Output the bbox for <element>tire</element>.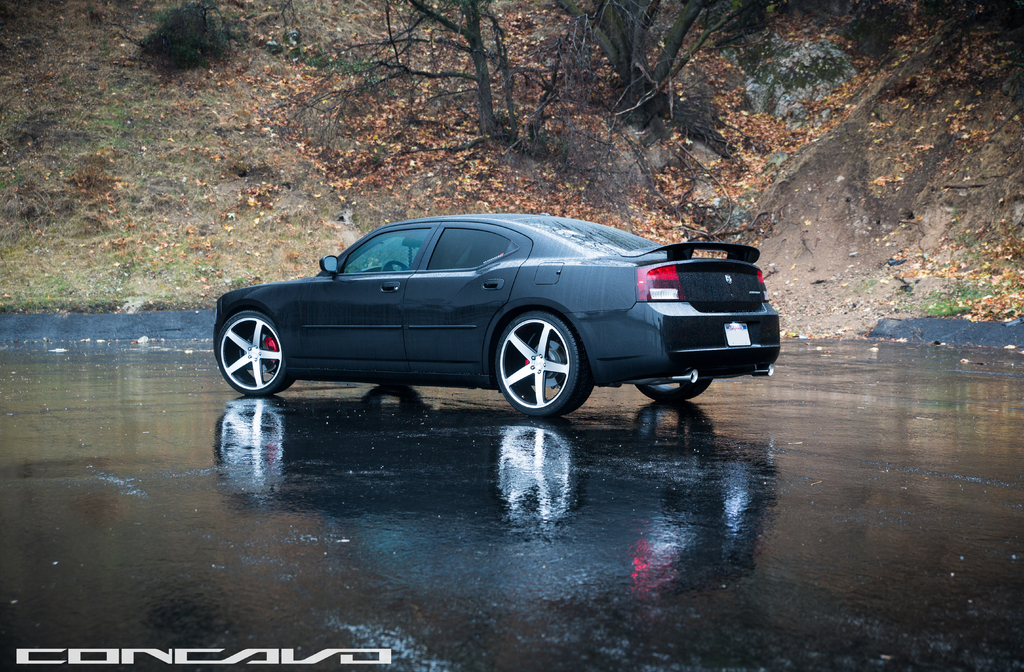
(636,378,711,401).
